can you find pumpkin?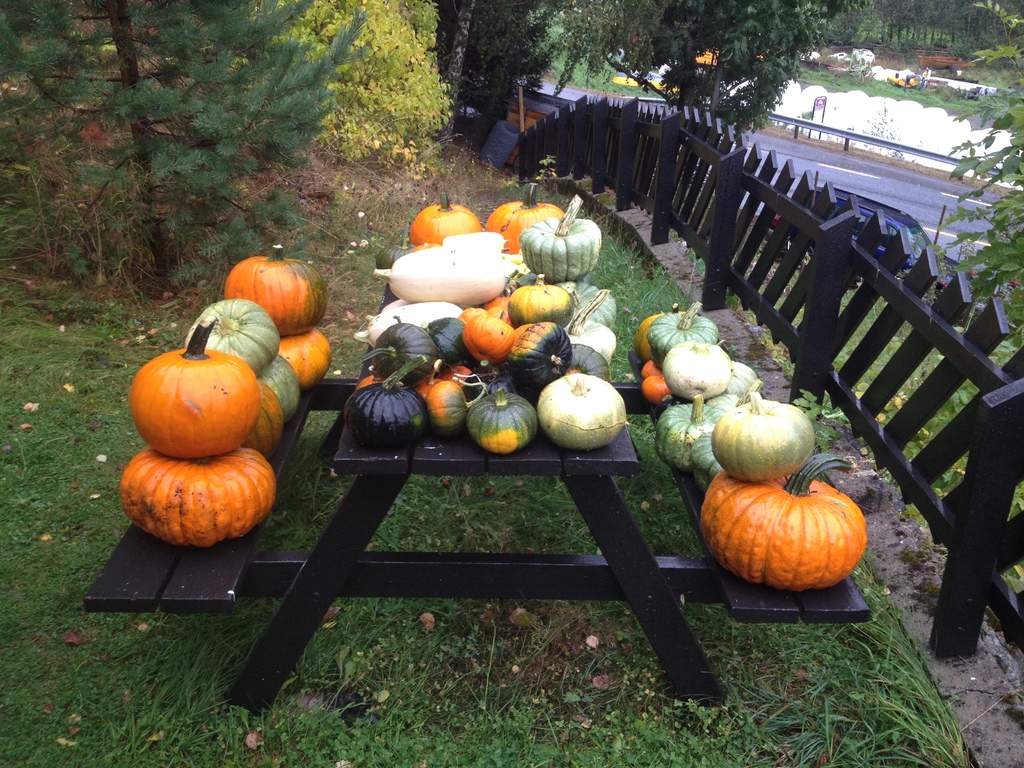
Yes, bounding box: BBox(575, 283, 618, 335).
